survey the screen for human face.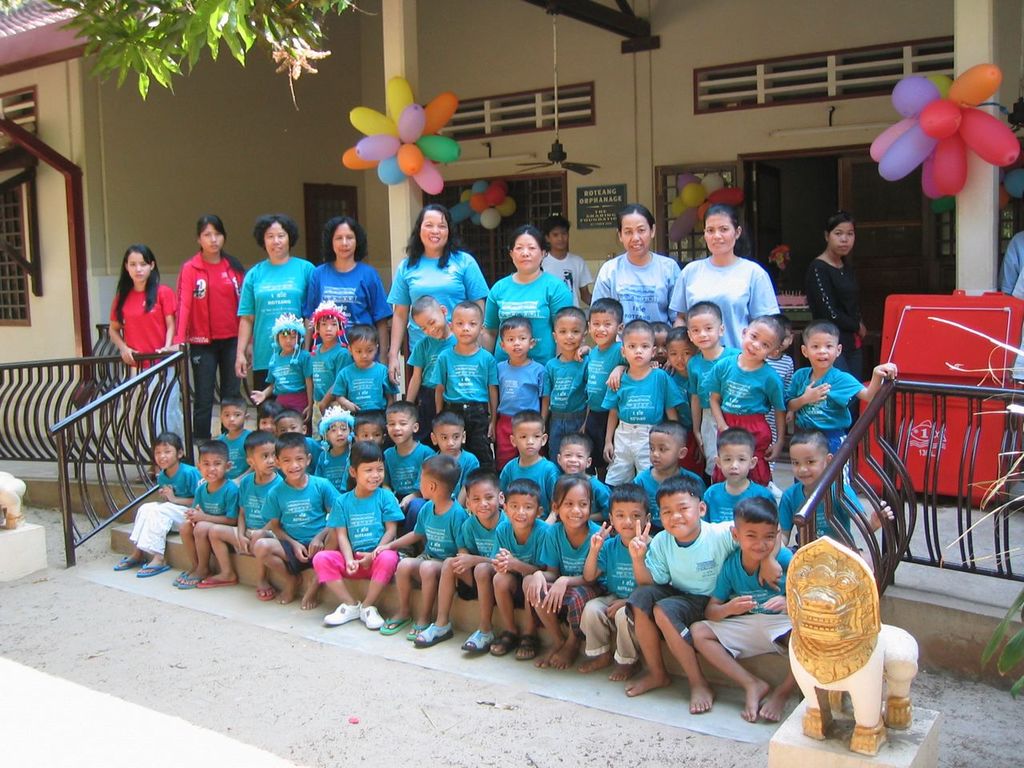
Survey found: x1=251 y1=440 x2=273 y2=476.
